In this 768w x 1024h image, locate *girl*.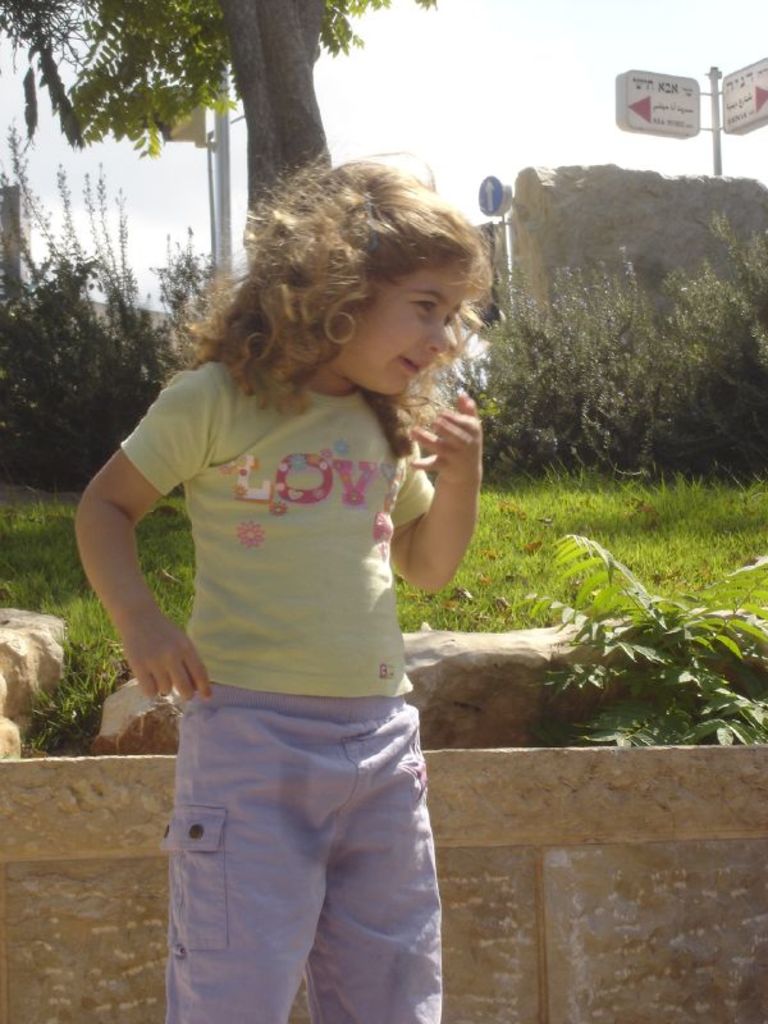
Bounding box: left=72, top=142, right=484, bottom=1023.
